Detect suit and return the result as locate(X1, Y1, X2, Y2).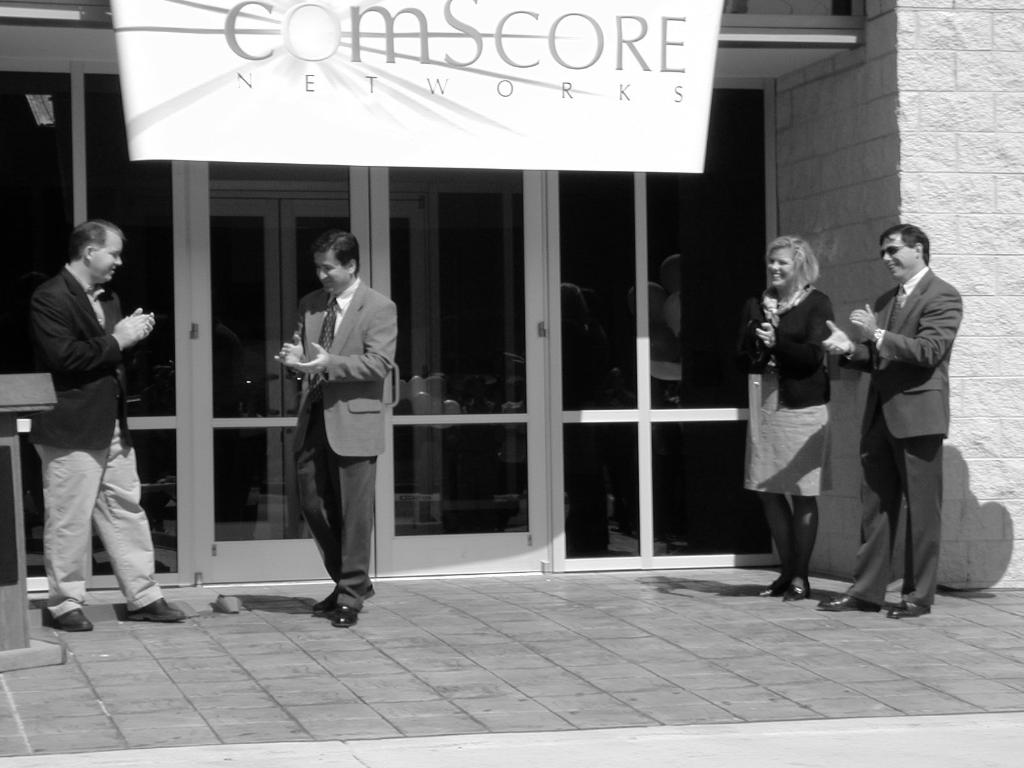
locate(845, 218, 966, 619).
